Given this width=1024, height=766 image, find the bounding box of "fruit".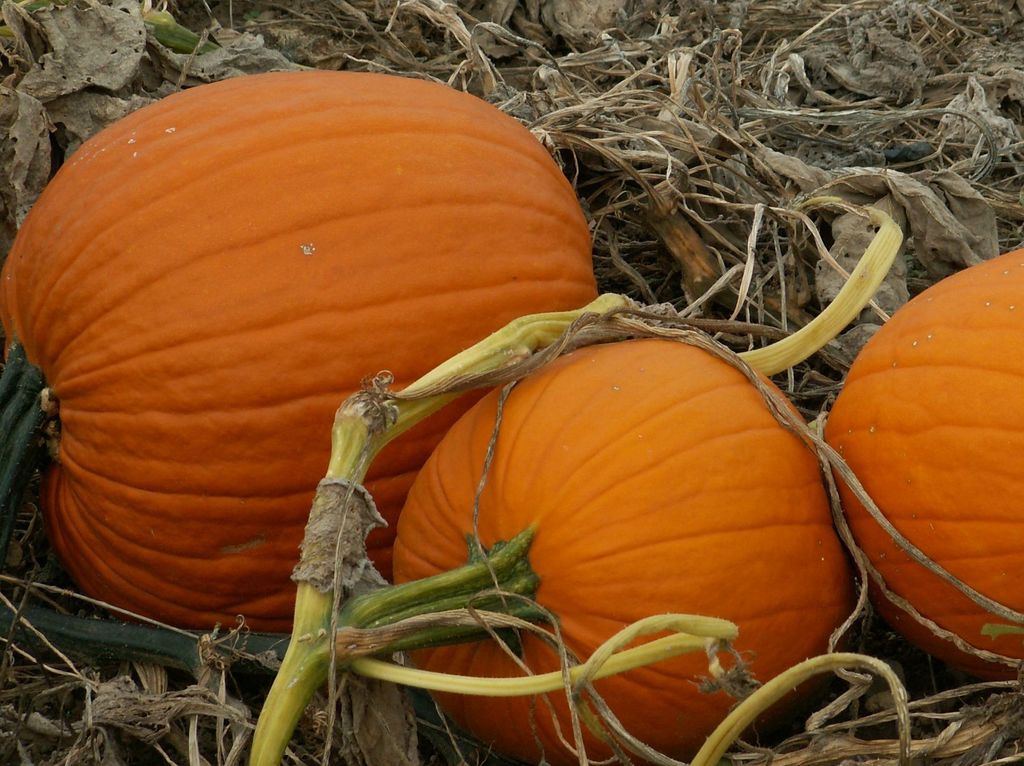
x1=840 y1=307 x2=1016 y2=644.
